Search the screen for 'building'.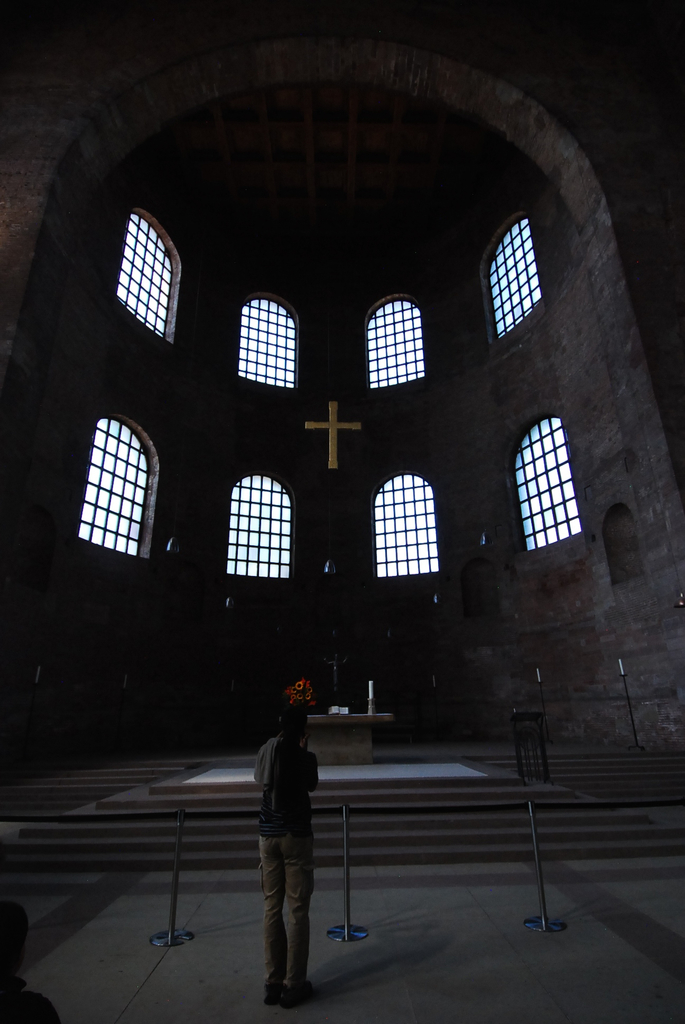
Found at (0, 0, 684, 1023).
